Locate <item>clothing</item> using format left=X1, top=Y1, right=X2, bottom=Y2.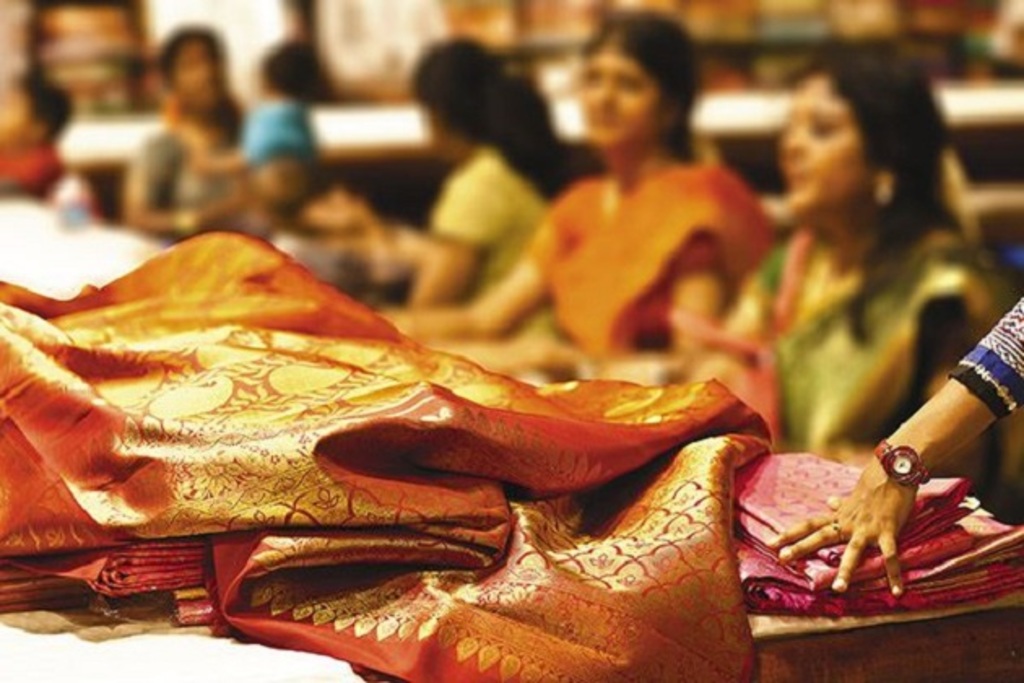
left=239, top=99, right=314, bottom=161.
